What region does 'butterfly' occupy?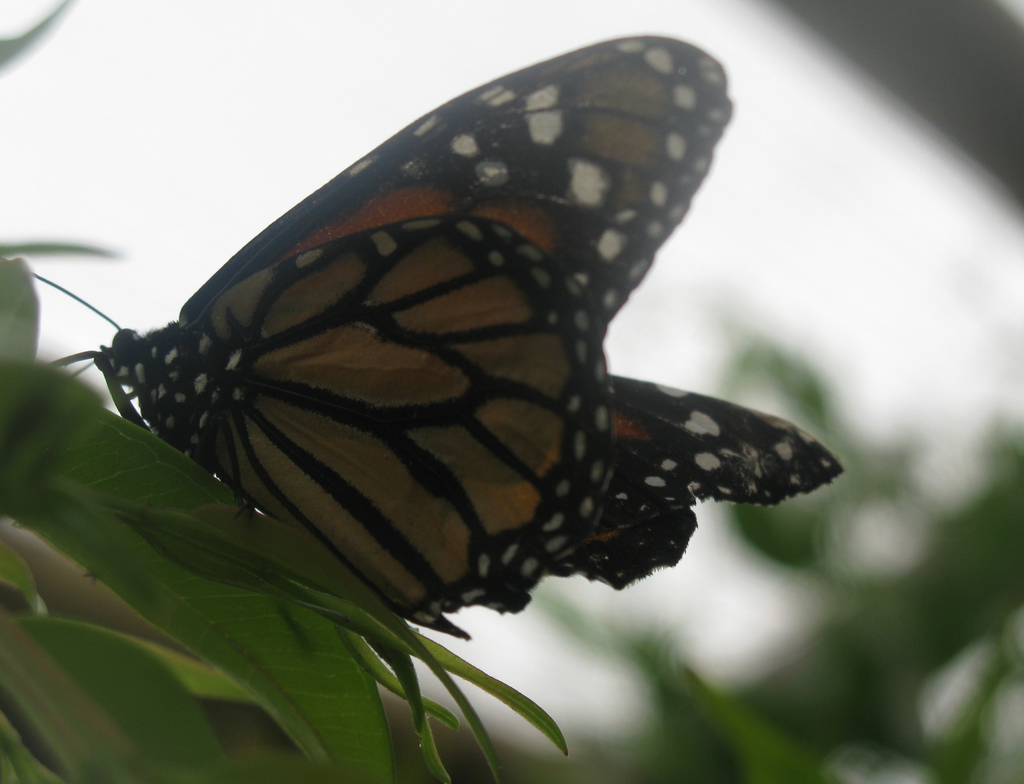
(20,45,838,663).
